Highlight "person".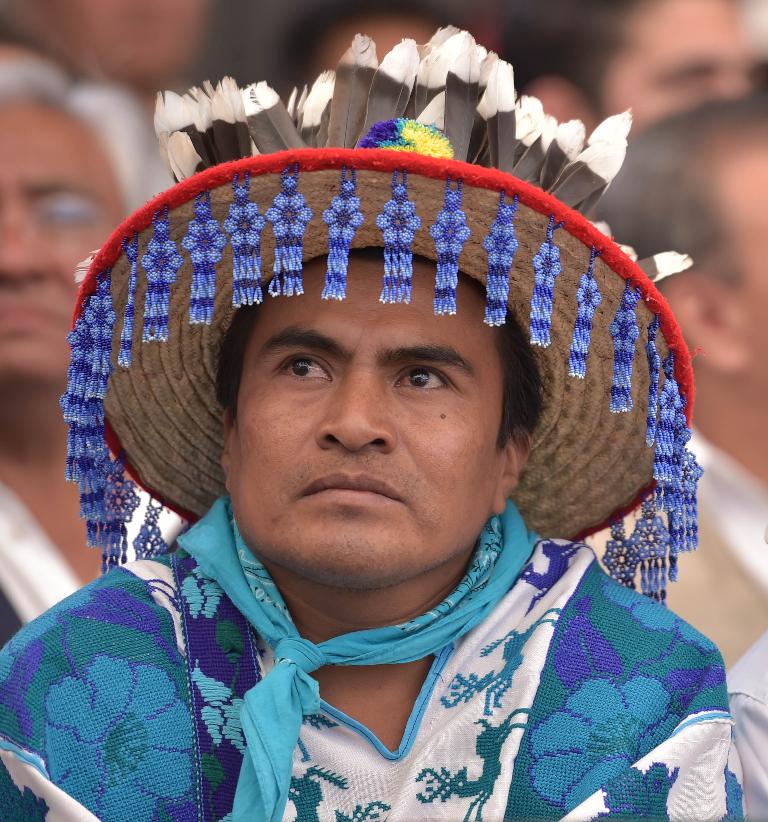
Highlighted region: box(0, 46, 168, 650).
